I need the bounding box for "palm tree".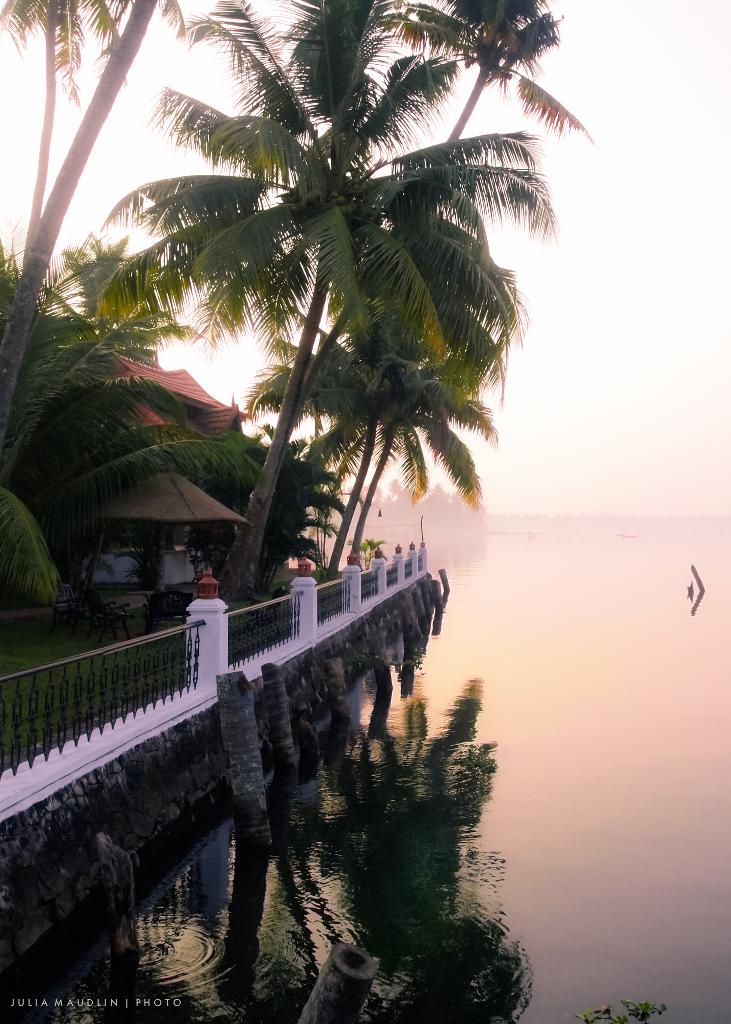
Here it is: [54,0,606,746].
